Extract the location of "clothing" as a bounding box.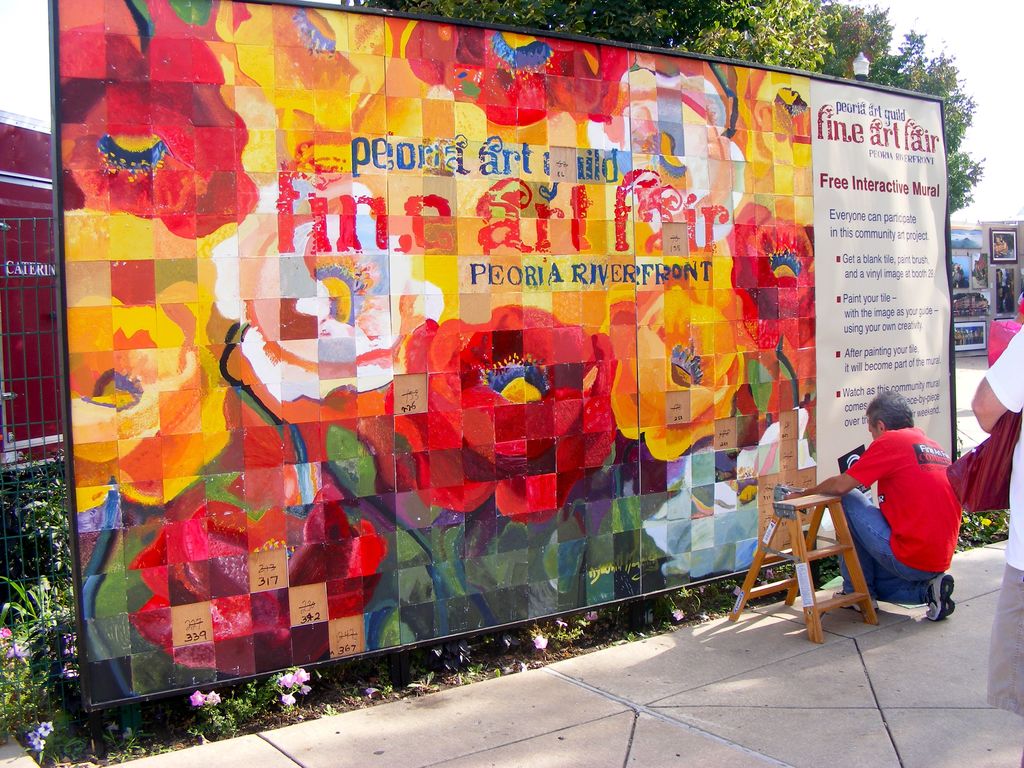
(986,317,1023,714).
